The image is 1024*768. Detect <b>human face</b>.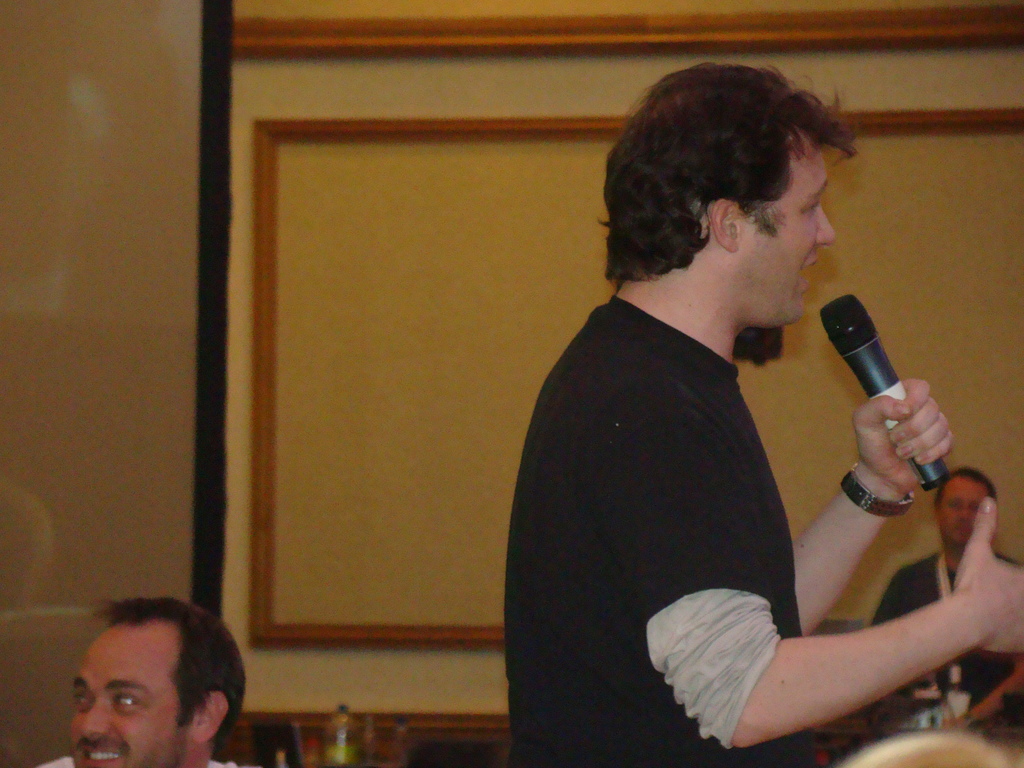
Detection: 733,138,836,327.
